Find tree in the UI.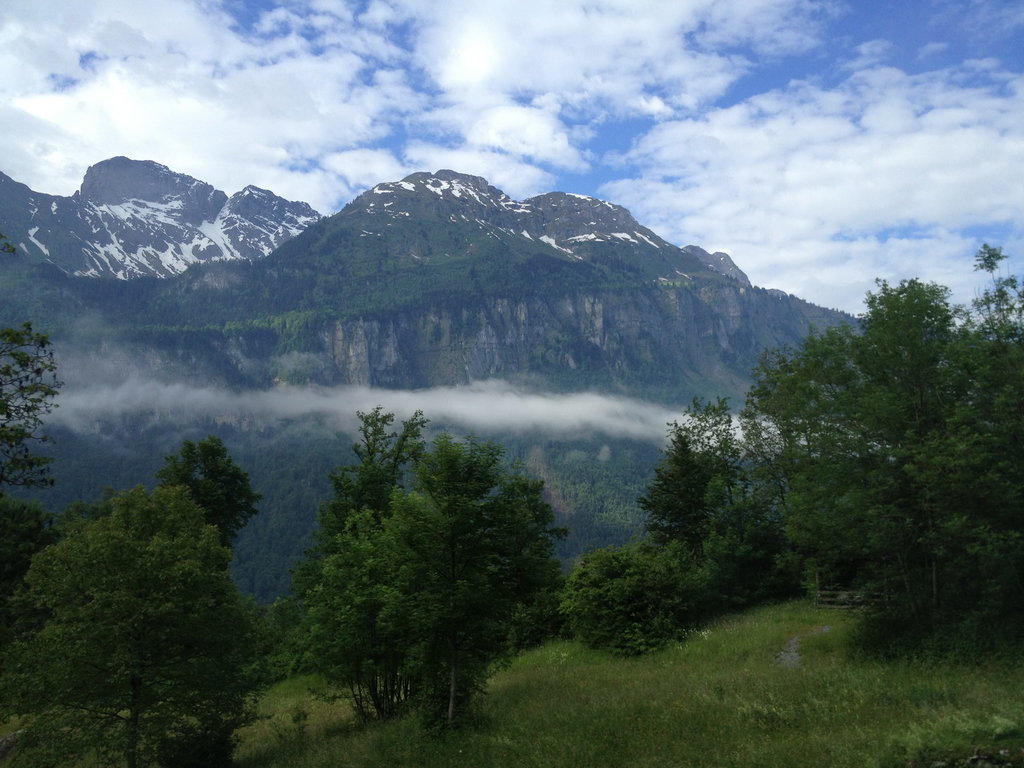
UI element at l=292, t=401, r=435, b=590.
